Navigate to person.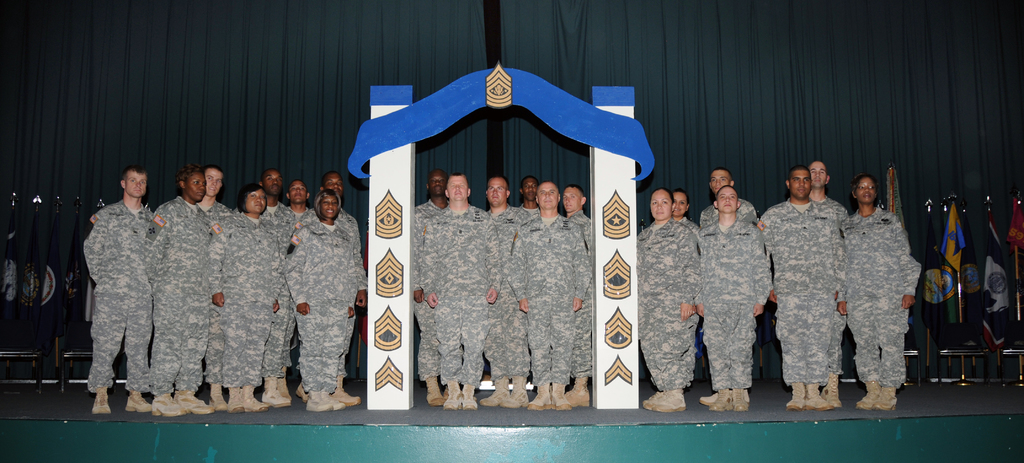
Navigation target: locate(760, 169, 842, 416).
